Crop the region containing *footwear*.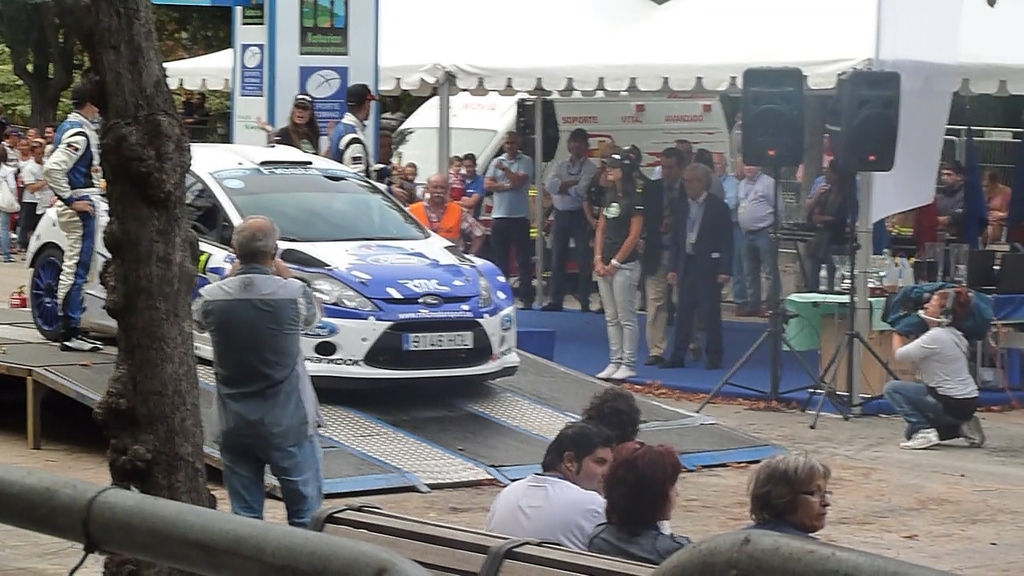
Crop region: <region>596, 363, 616, 381</region>.
